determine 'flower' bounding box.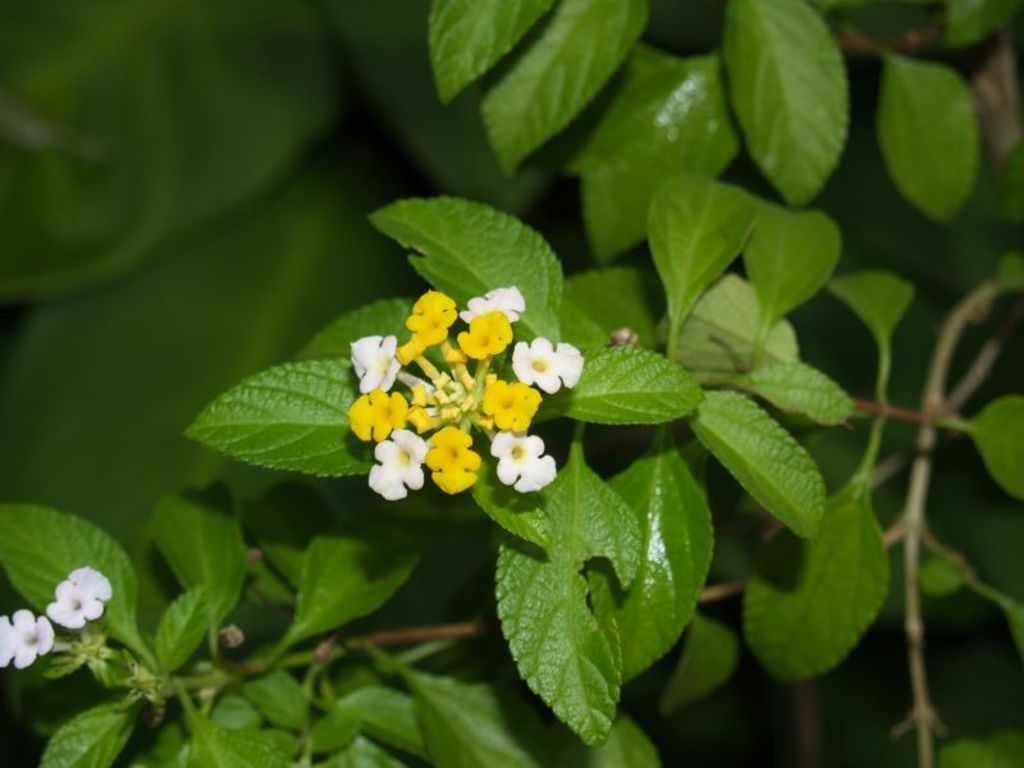
Determined: [0, 605, 52, 669].
